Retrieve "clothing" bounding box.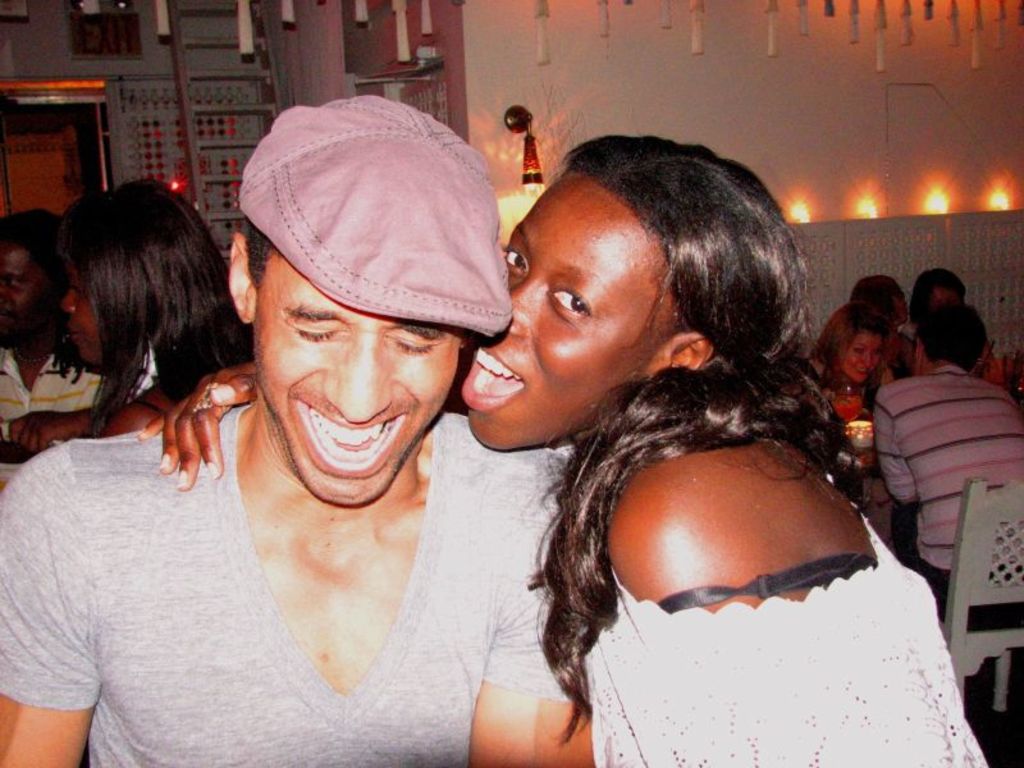
Bounding box: locate(0, 384, 602, 767).
